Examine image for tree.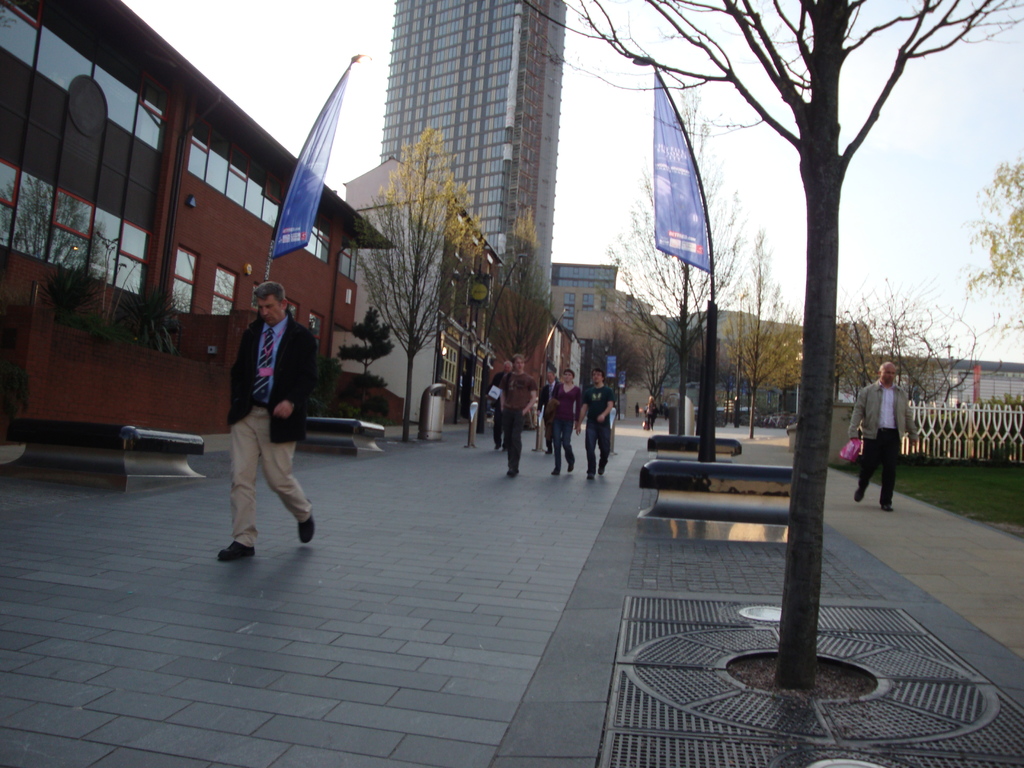
Examination result: (332, 300, 396, 392).
